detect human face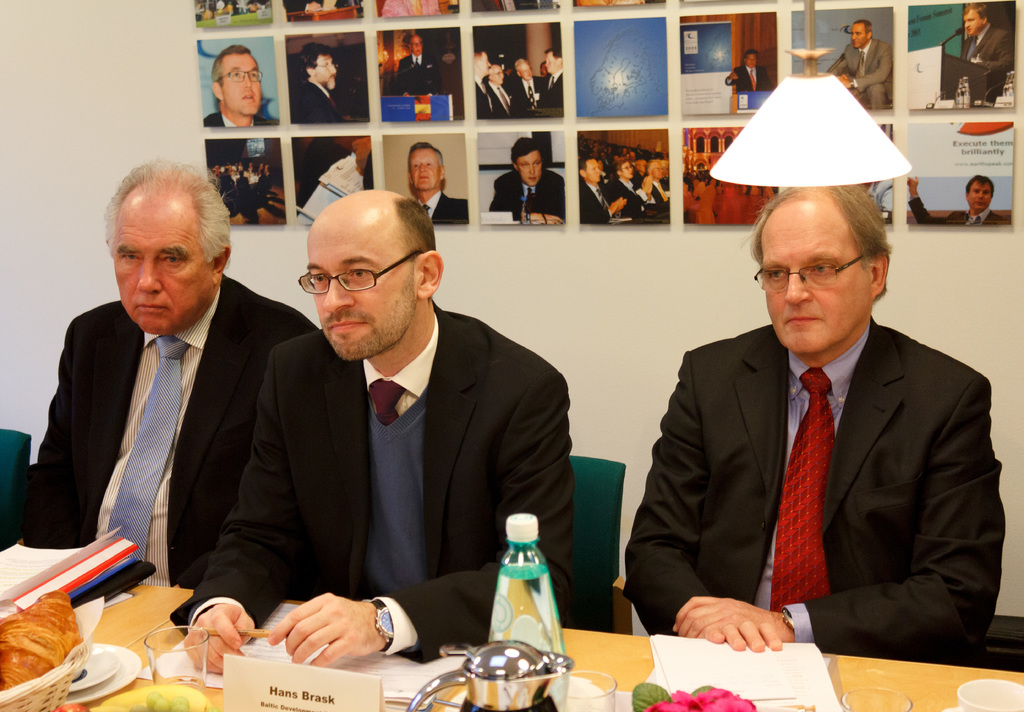
bbox=[746, 48, 758, 77]
